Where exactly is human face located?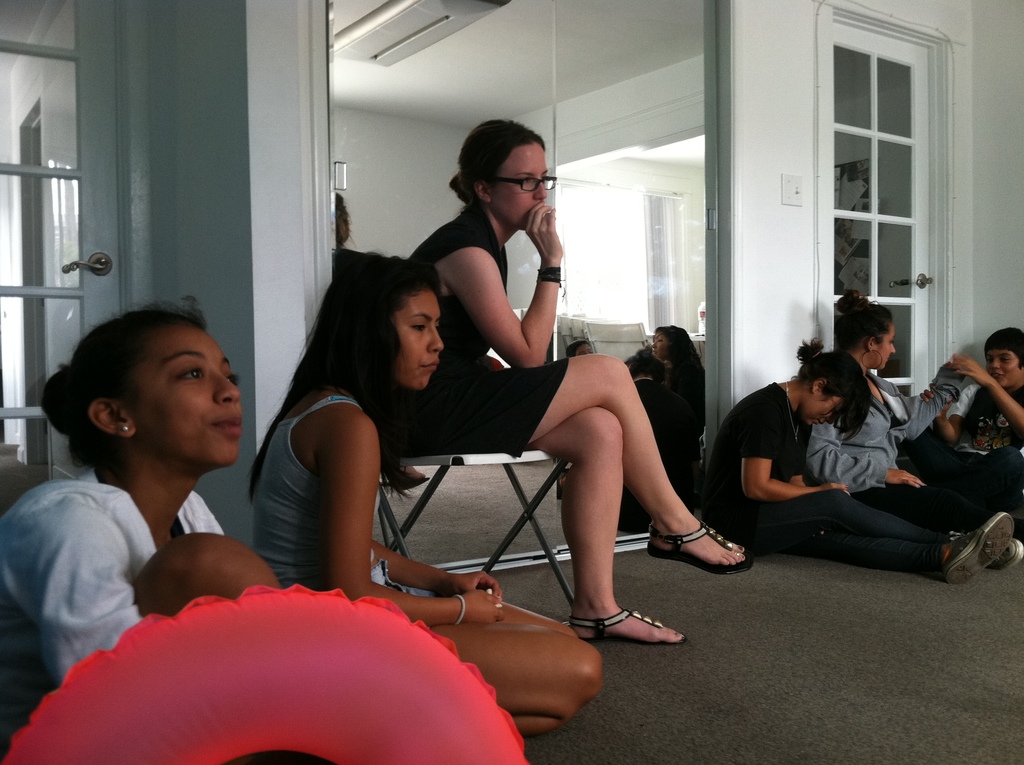
Its bounding box is (876,322,899,371).
